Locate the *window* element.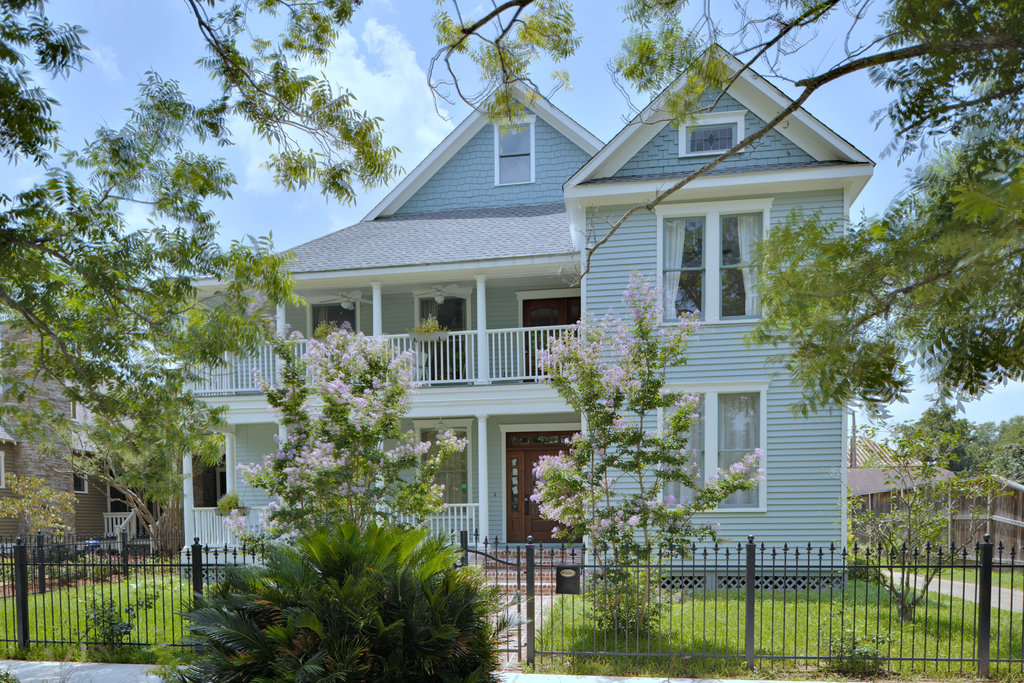
Element bbox: [x1=657, y1=379, x2=774, y2=516].
